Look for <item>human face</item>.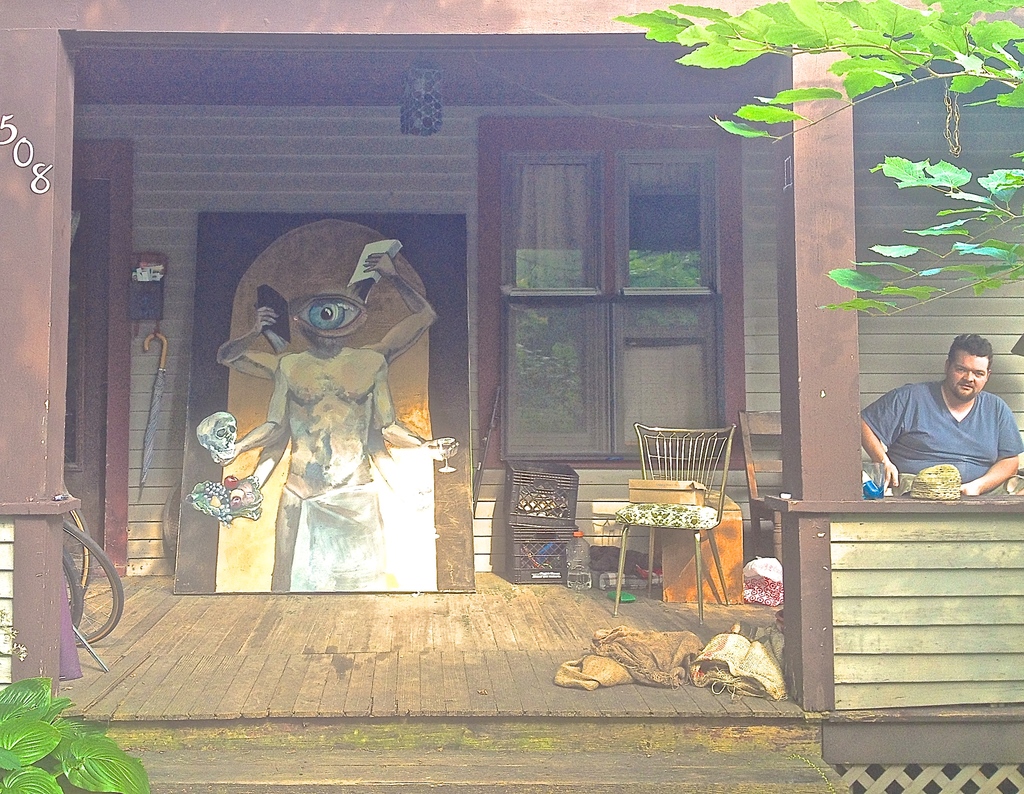
Found: <box>948,356,985,402</box>.
